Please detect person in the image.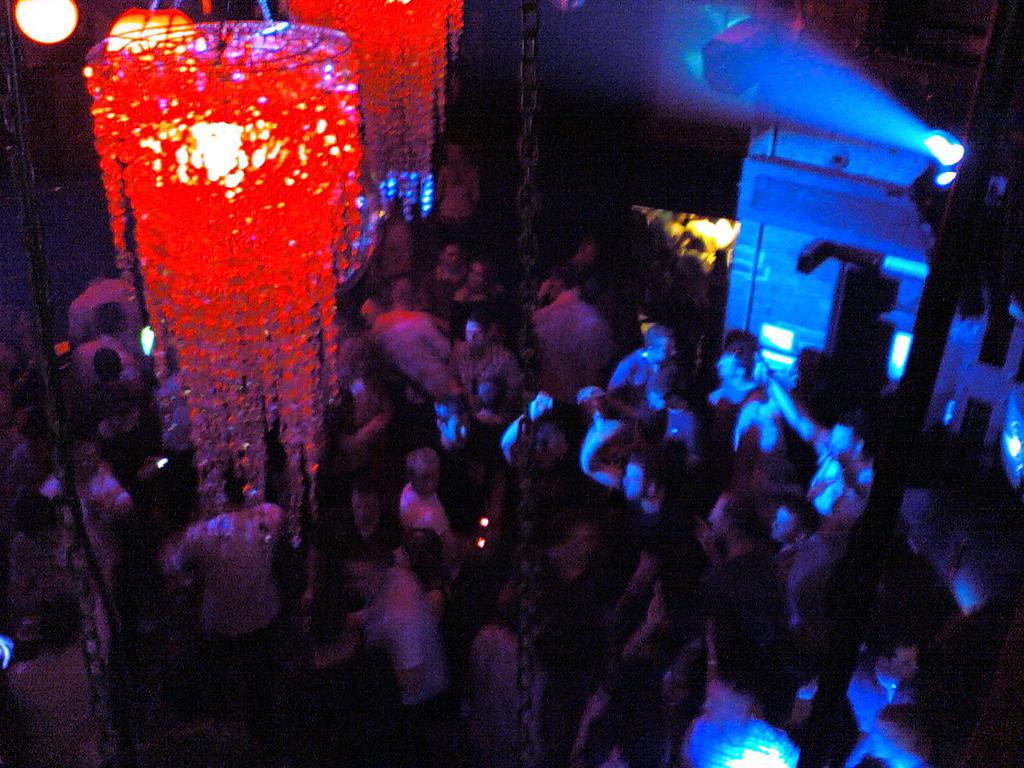
bbox=[76, 260, 136, 336].
